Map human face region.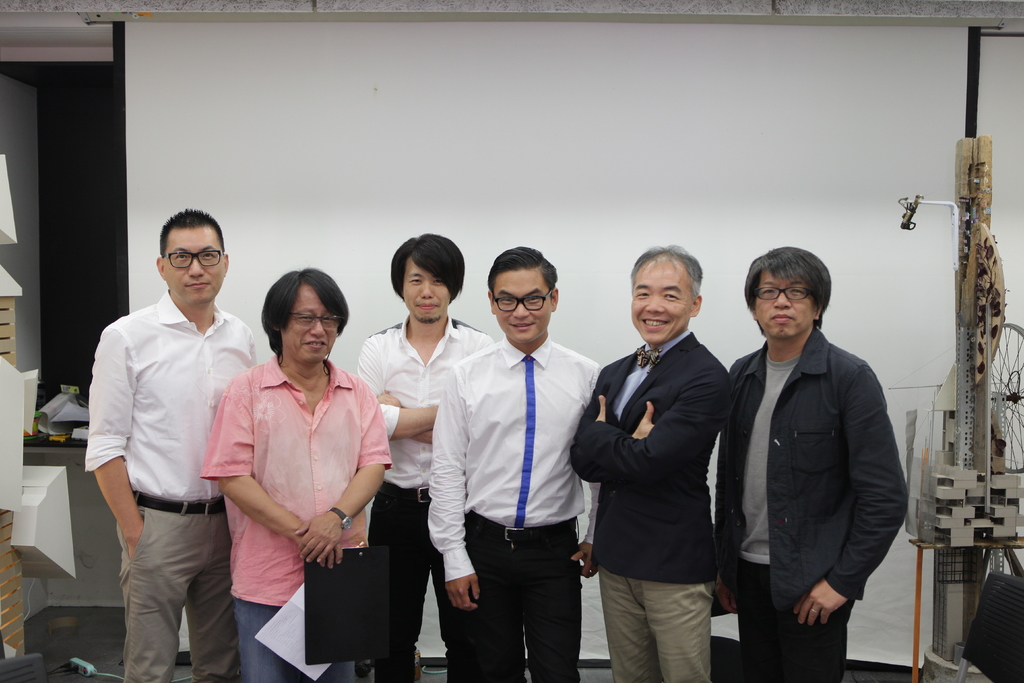
Mapped to {"left": 627, "top": 255, "right": 696, "bottom": 342}.
